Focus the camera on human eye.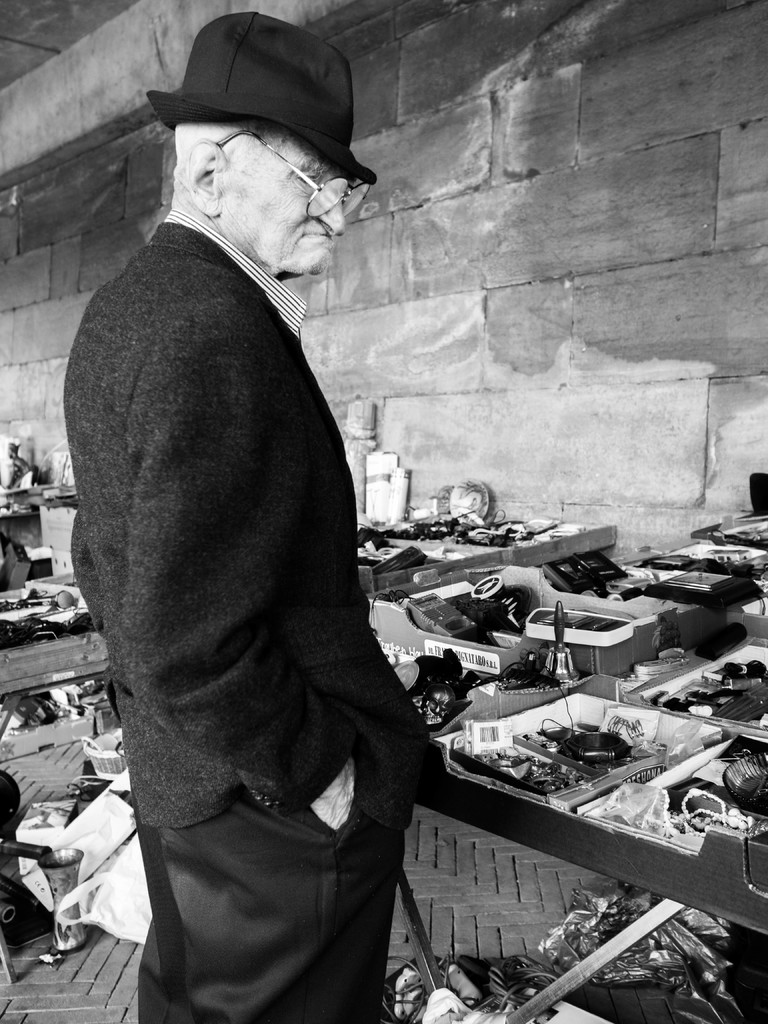
Focus region: <bbox>288, 164, 321, 198</bbox>.
